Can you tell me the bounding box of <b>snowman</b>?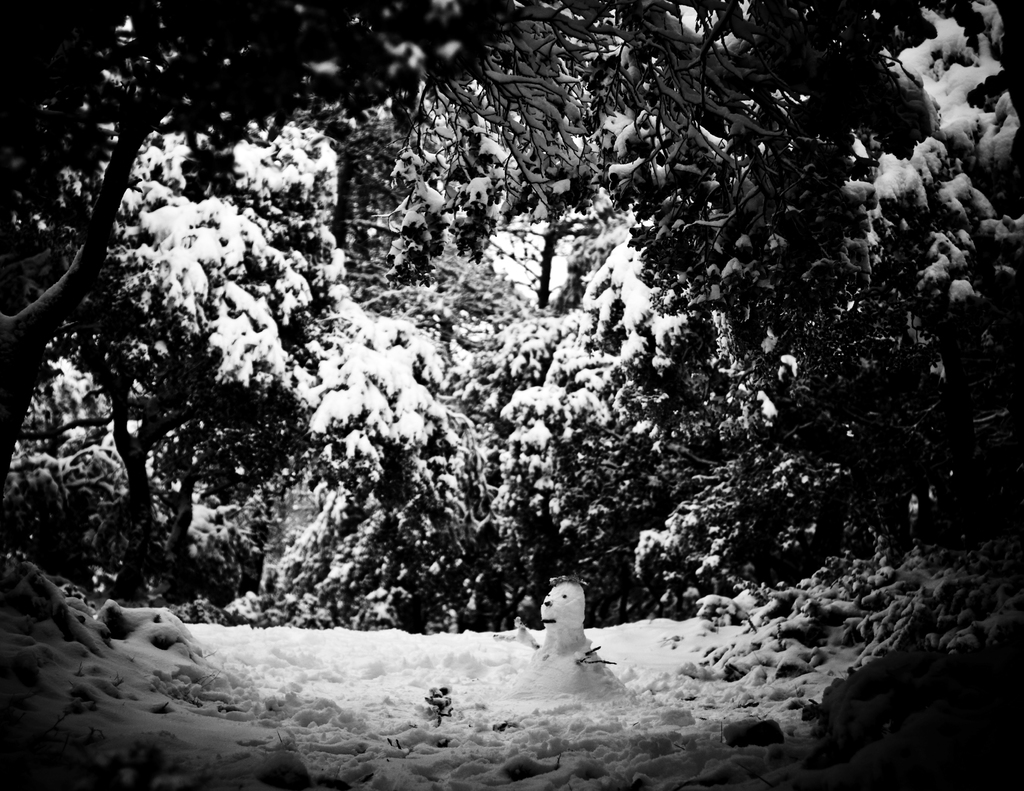
box(517, 578, 618, 691).
